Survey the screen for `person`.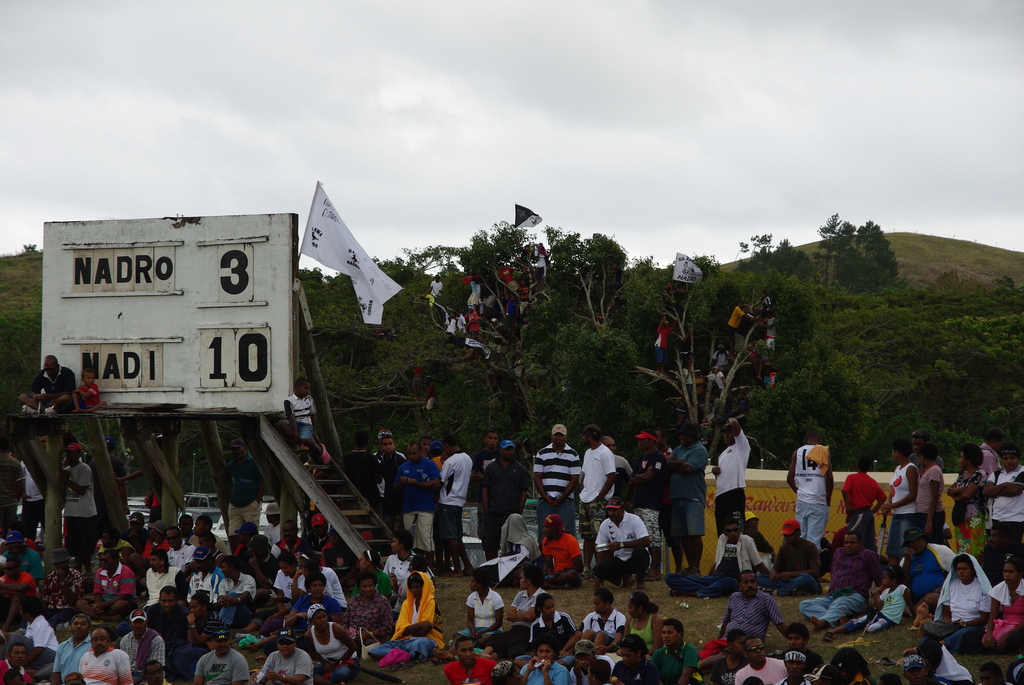
Survey found: bbox(697, 569, 785, 665).
